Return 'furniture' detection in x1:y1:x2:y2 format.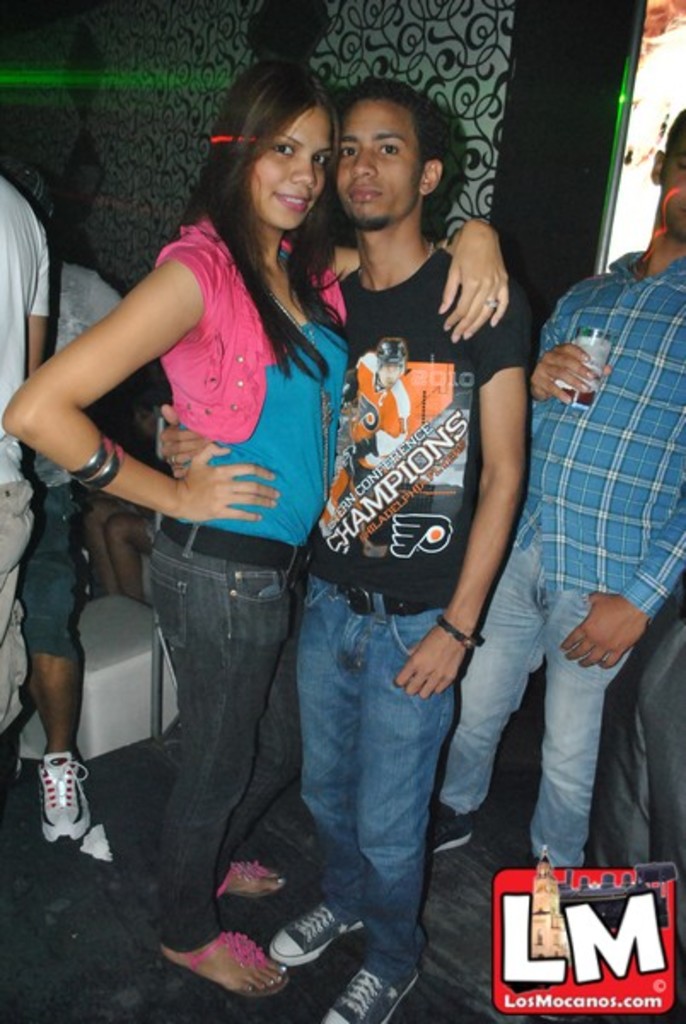
148:410:167:739.
